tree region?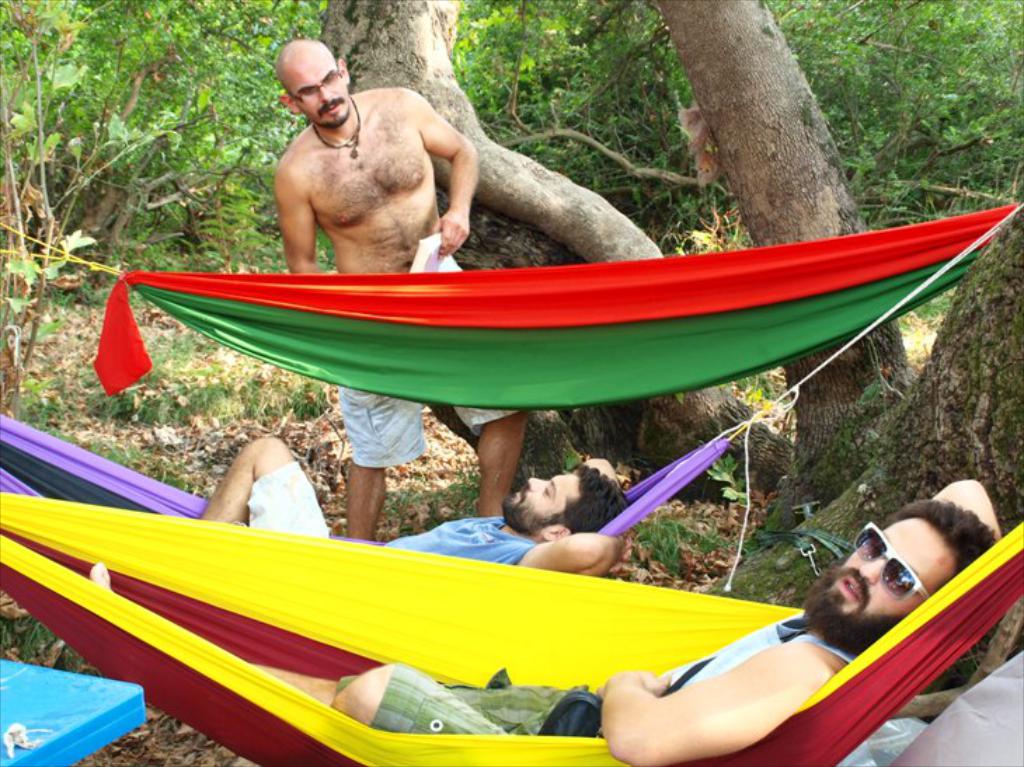
3/14/1023/599
